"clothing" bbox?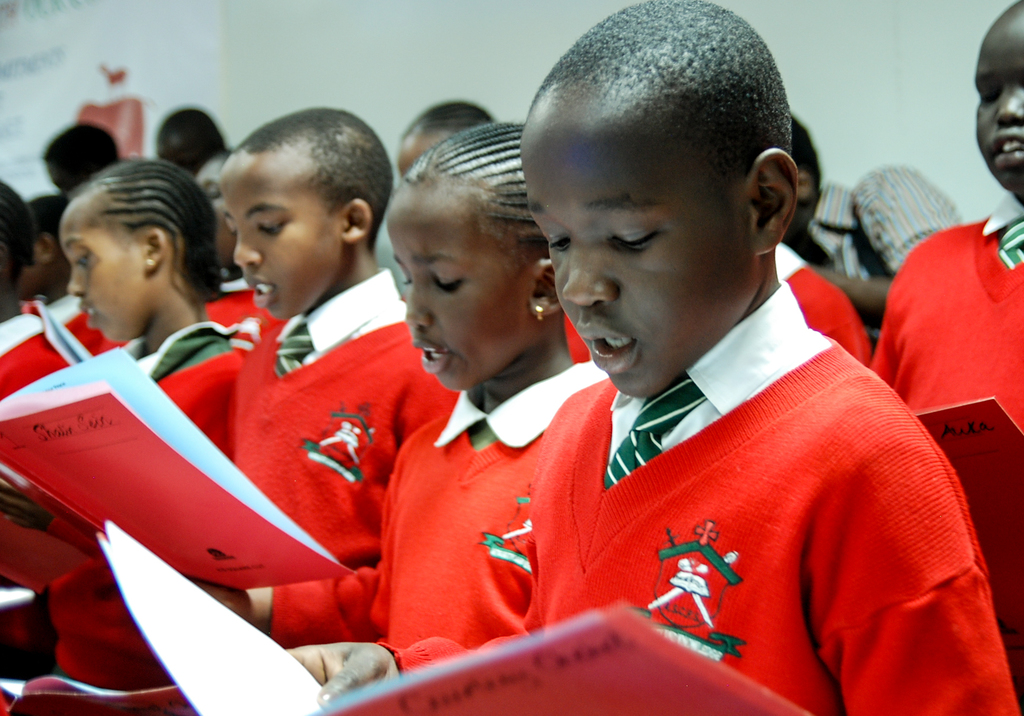
<region>372, 282, 1023, 715</region>
